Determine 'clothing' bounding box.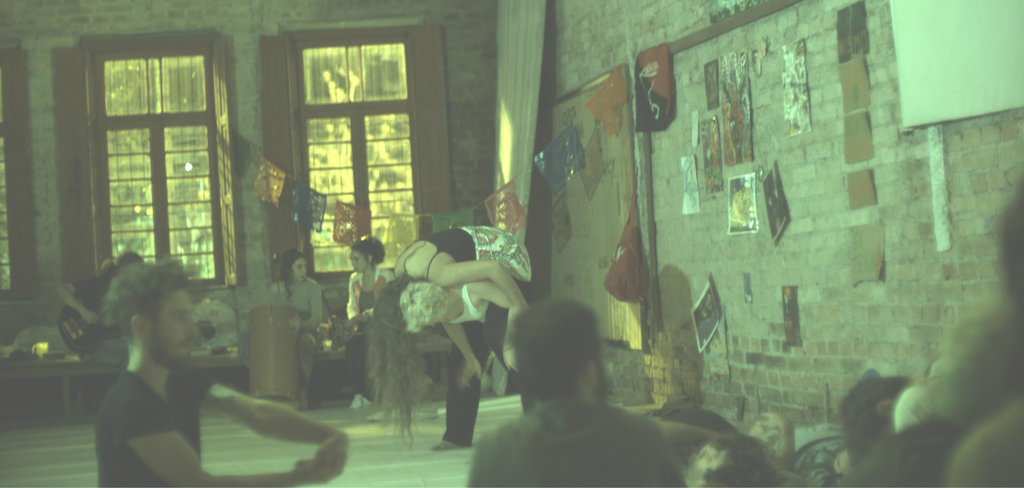
Determined: select_region(394, 222, 532, 302).
